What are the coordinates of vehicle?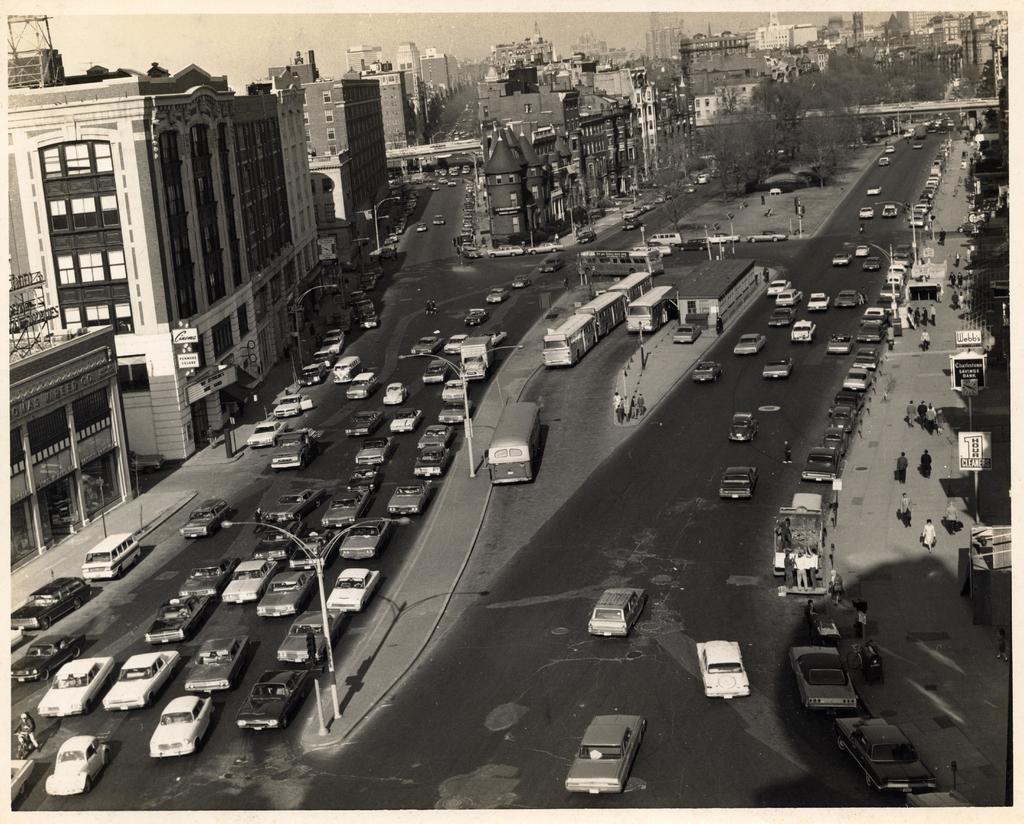
box(728, 413, 754, 443).
